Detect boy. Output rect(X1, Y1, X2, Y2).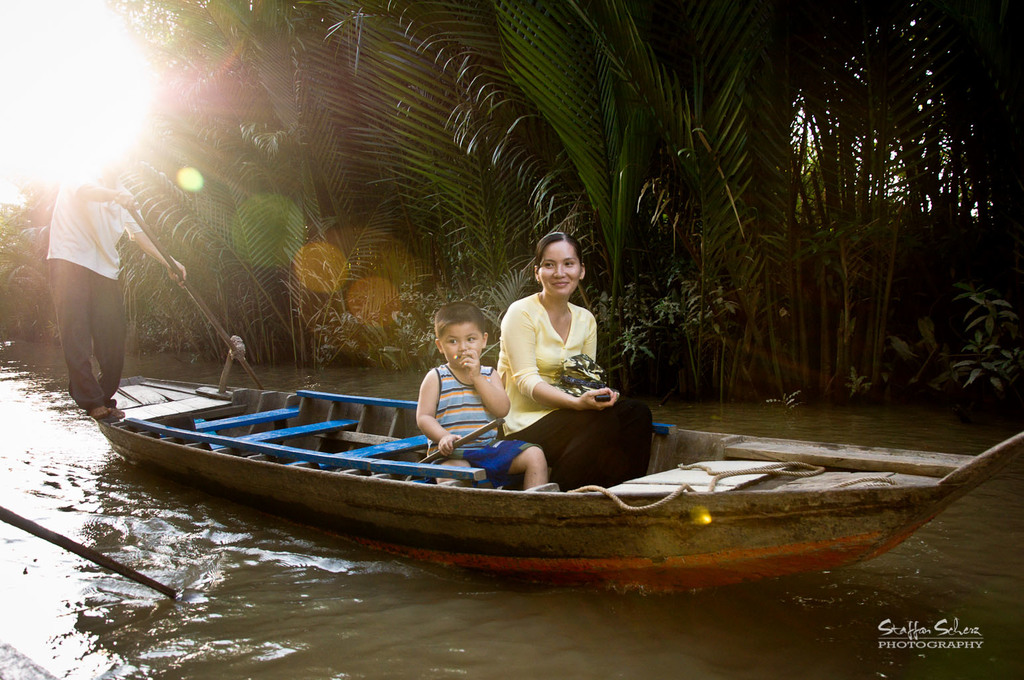
rect(414, 301, 560, 493).
